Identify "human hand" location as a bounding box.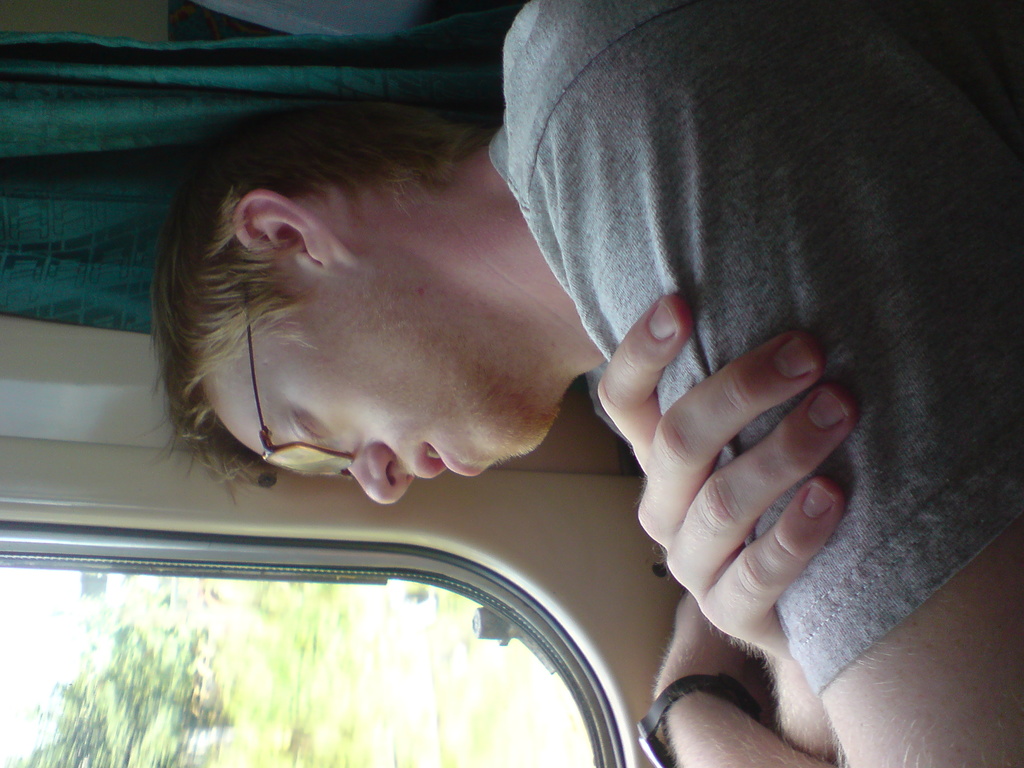
bbox(639, 296, 845, 657).
